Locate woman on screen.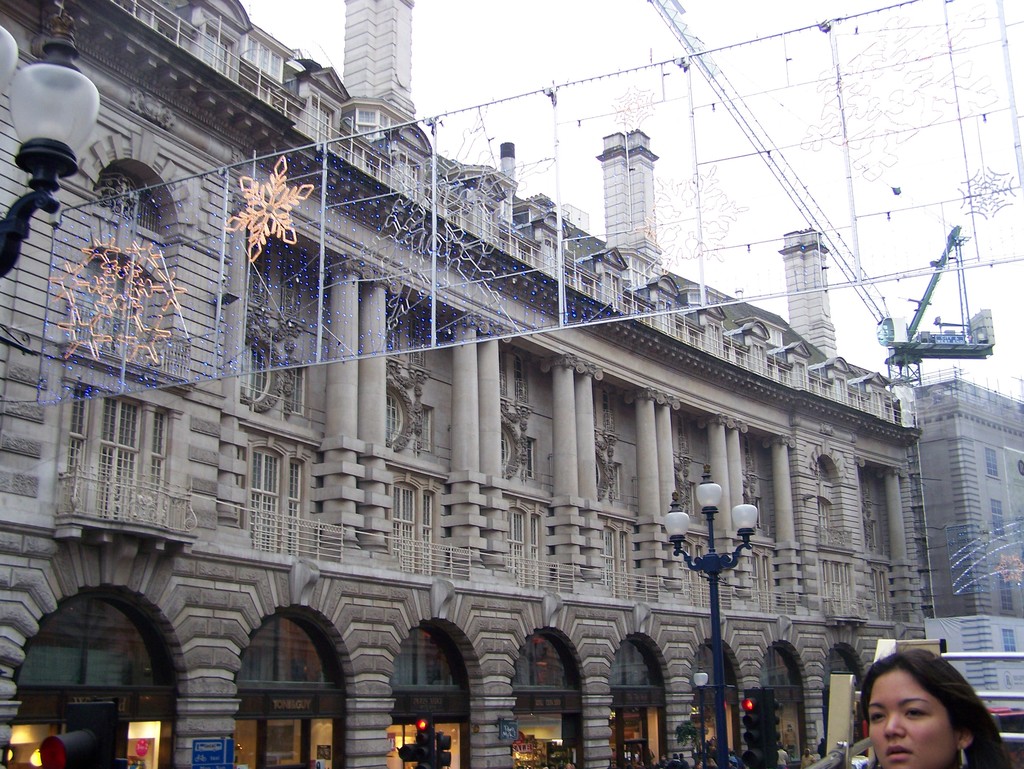
On screen at bbox(860, 650, 1010, 768).
